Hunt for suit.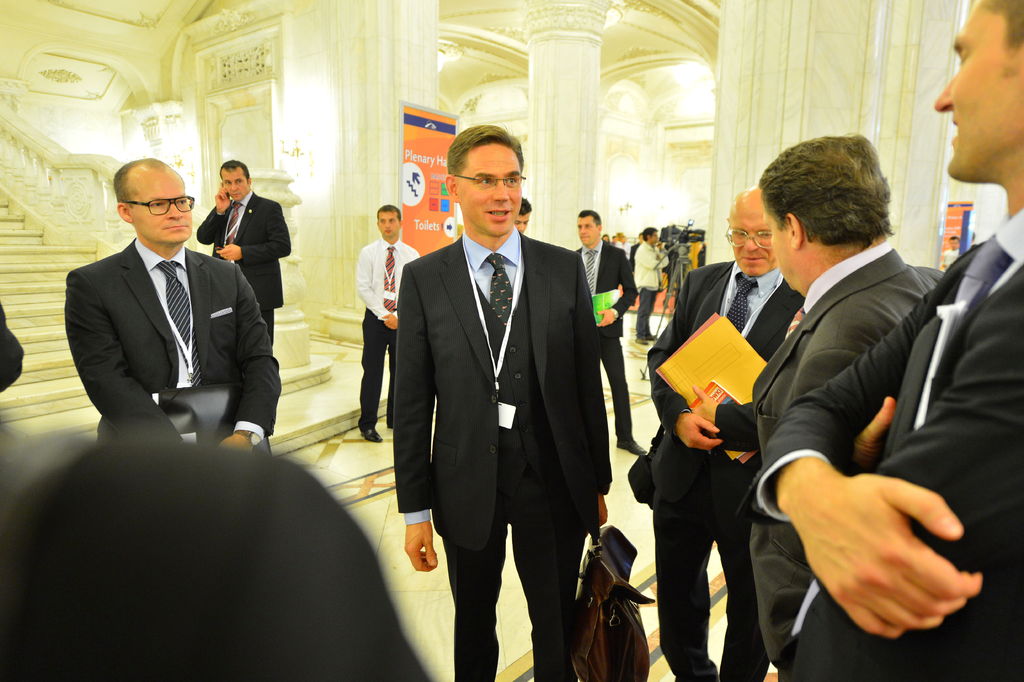
Hunted down at region(380, 134, 611, 667).
